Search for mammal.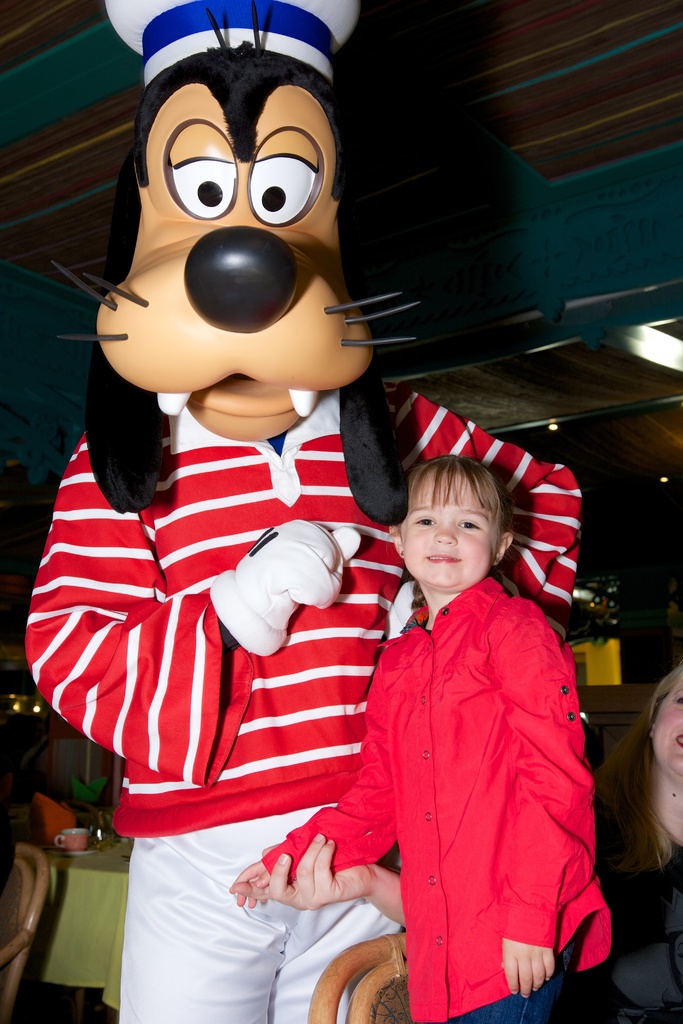
Found at {"x1": 22, "y1": 0, "x2": 582, "y2": 1023}.
